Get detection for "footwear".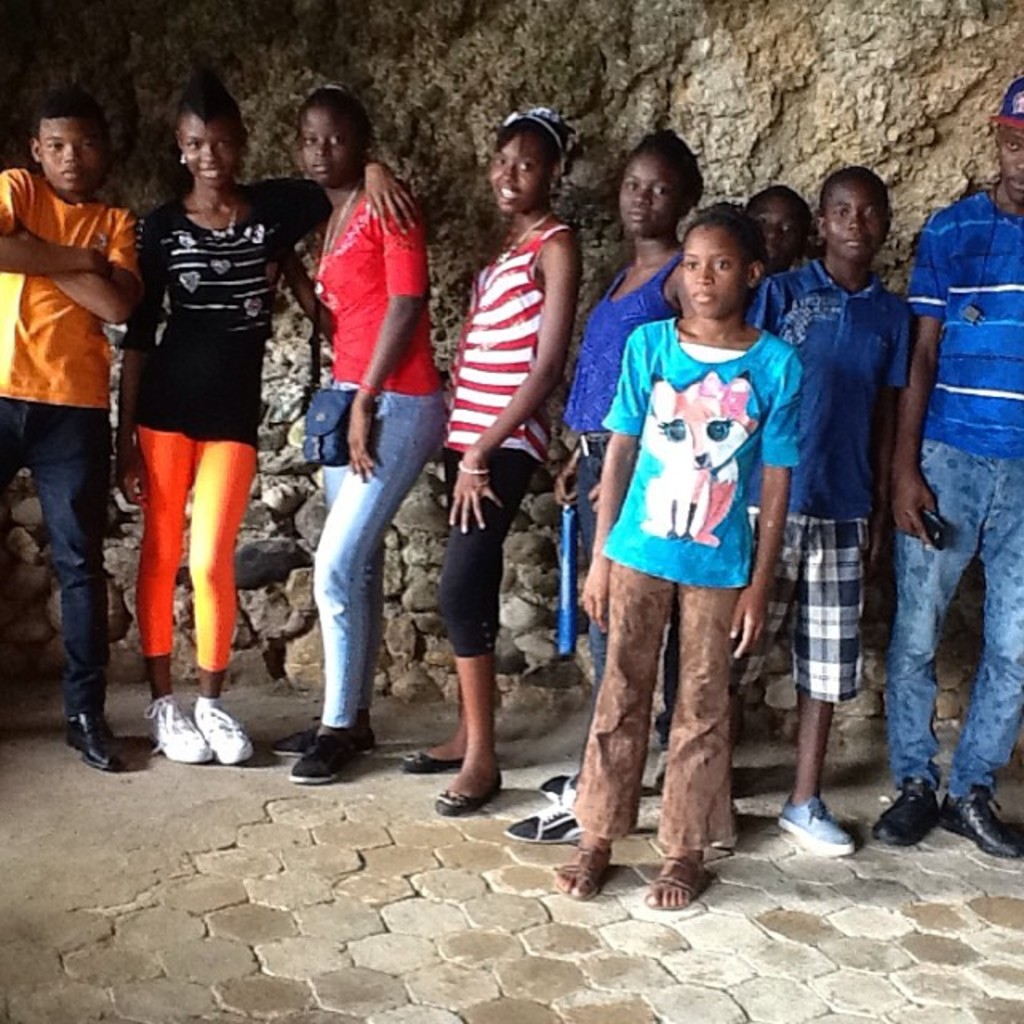
Detection: (645, 845, 715, 904).
